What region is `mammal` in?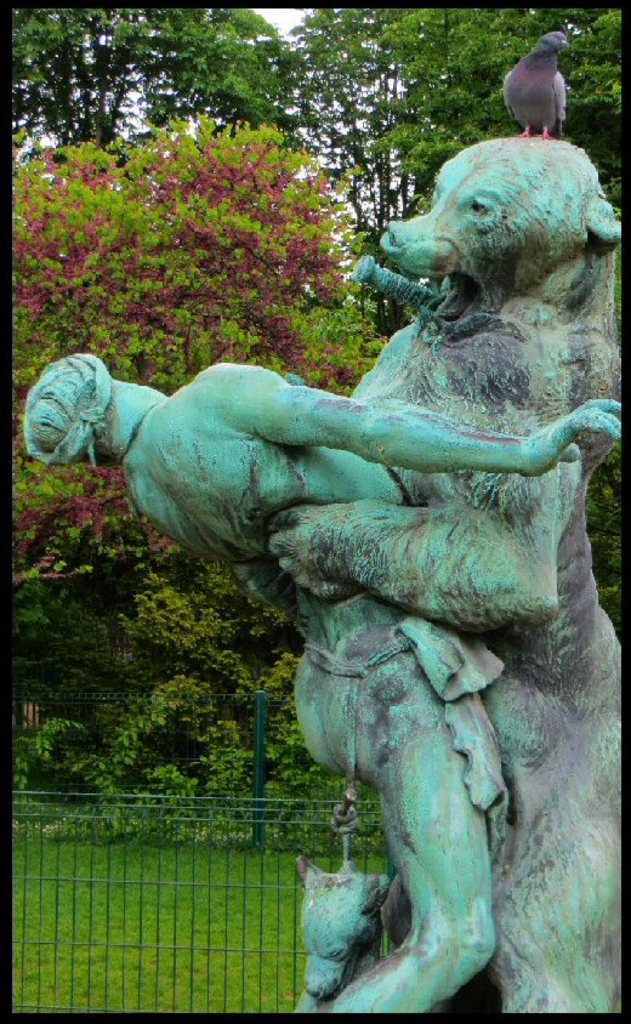
(left=13, top=342, right=630, bottom=1020).
